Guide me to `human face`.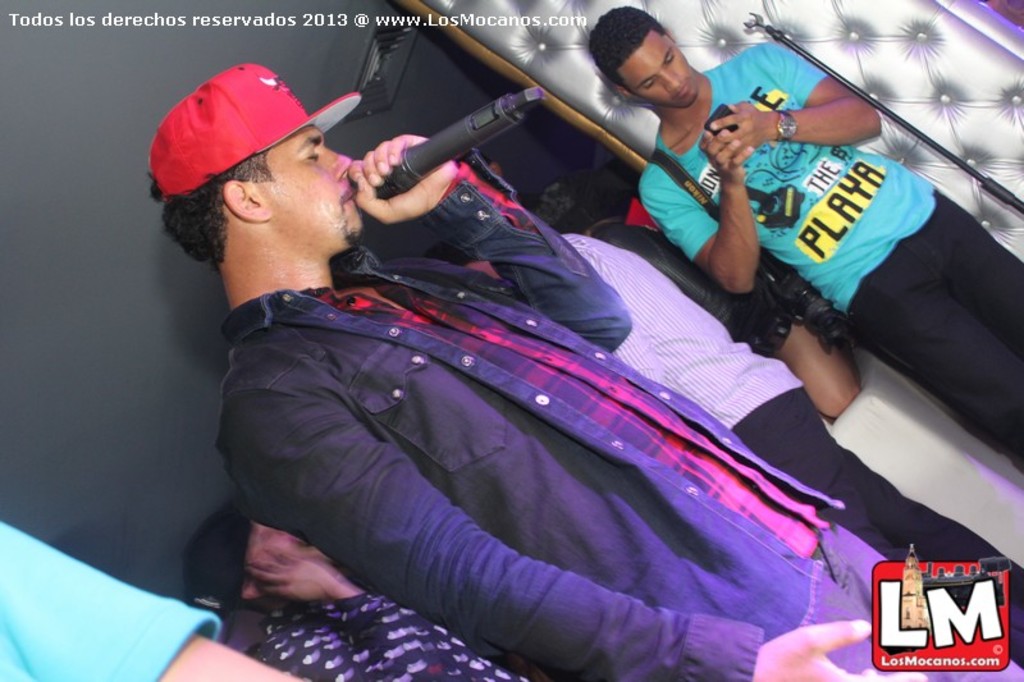
Guidance: select_region(630, 26, 695, 101).
